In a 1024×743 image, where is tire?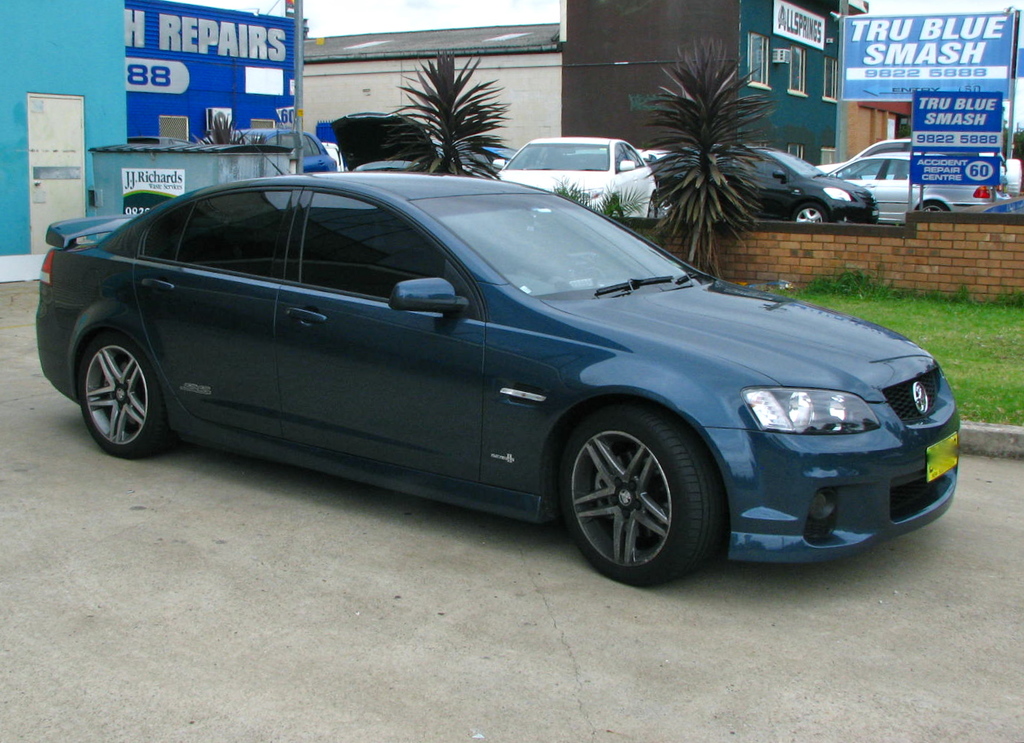
box(78, 332, 167, 458).
